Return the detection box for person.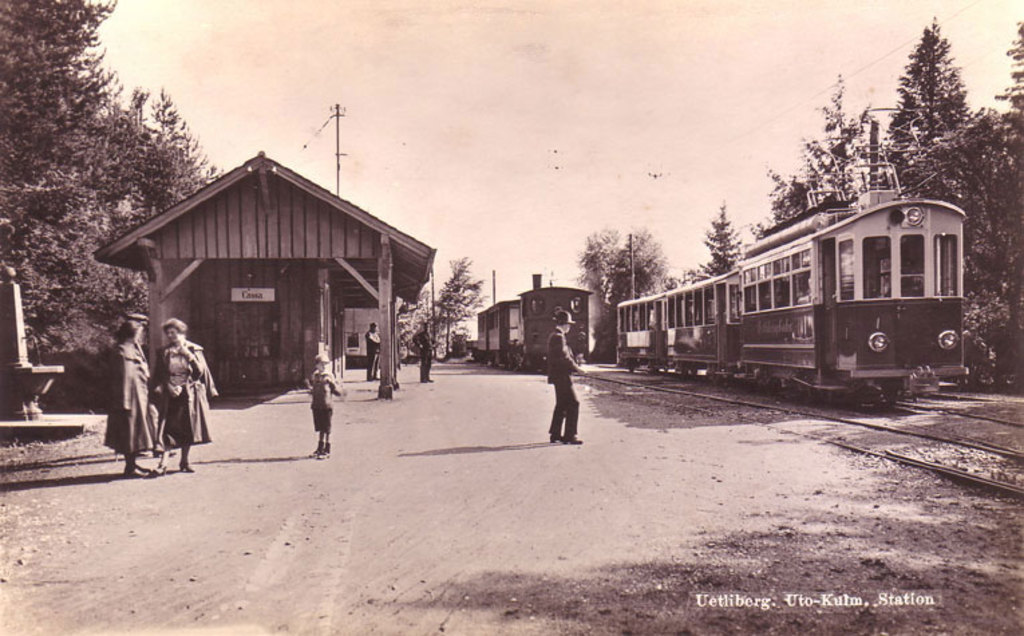
(98, 312, 165, 483).
